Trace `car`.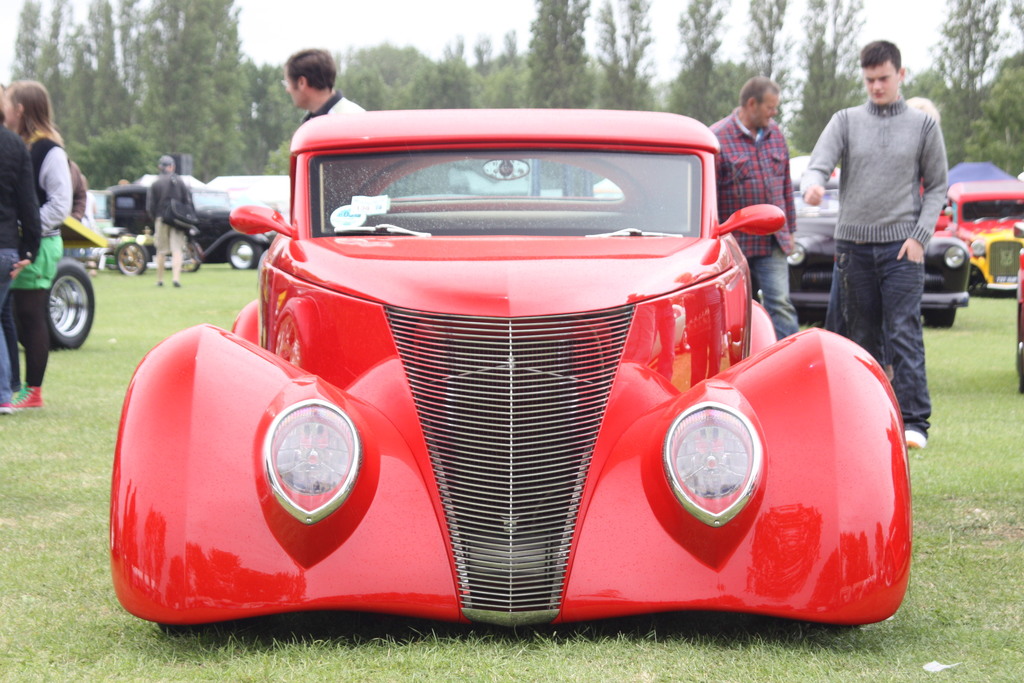
Traced to [x1=785, y1=182, x2=971, y2=328].
